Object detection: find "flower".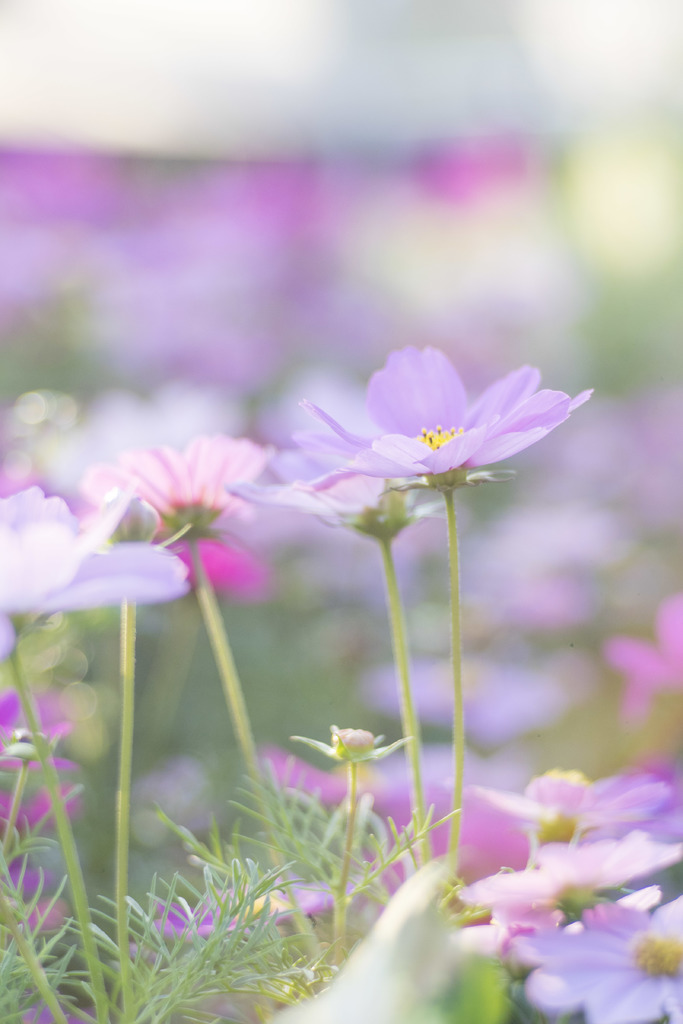
box(468, 765, 663, 835).
